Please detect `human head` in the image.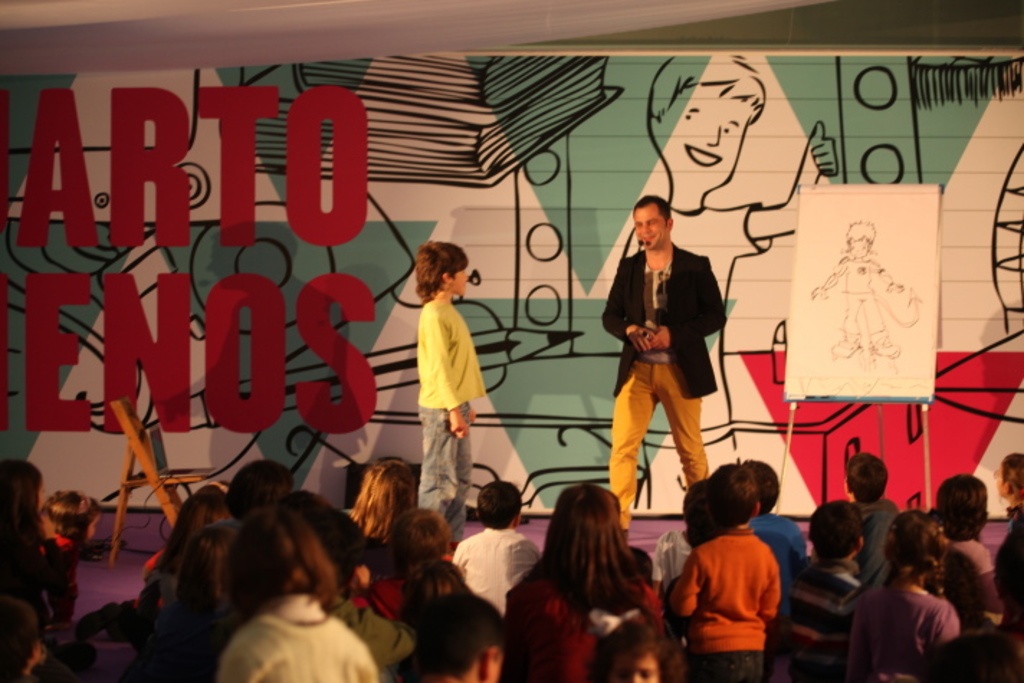
left=548, top=477, right=626, bottom=574.
